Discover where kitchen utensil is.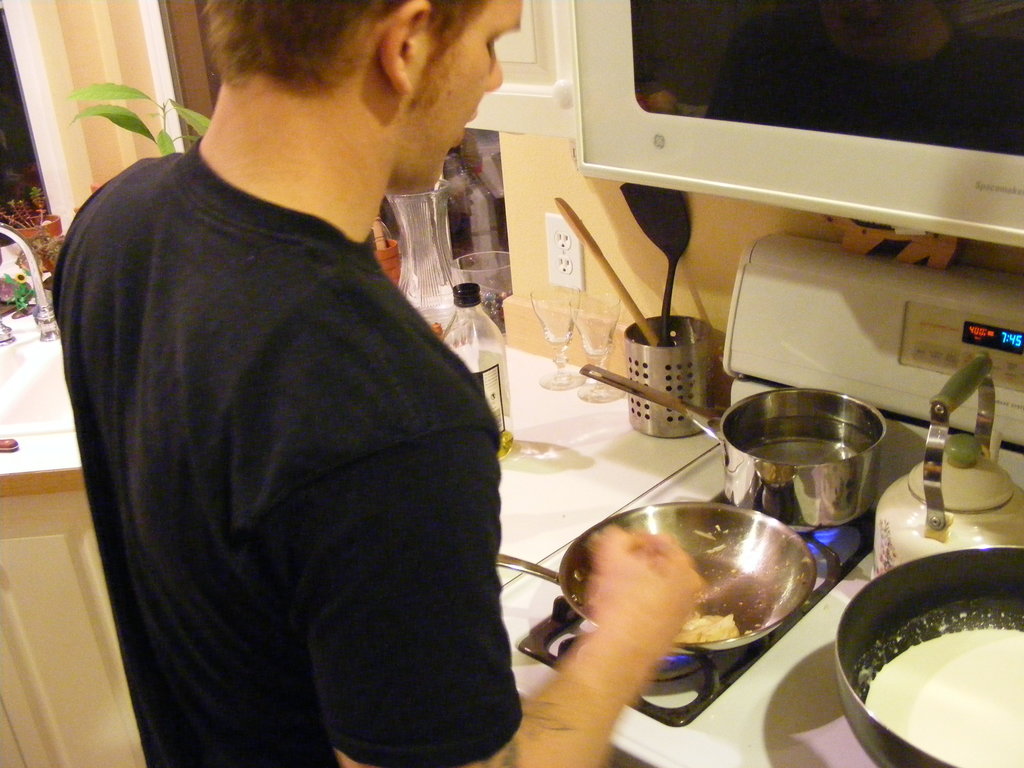
Discovered at <bbox>835, 543, 1023, 767</bbox>.
